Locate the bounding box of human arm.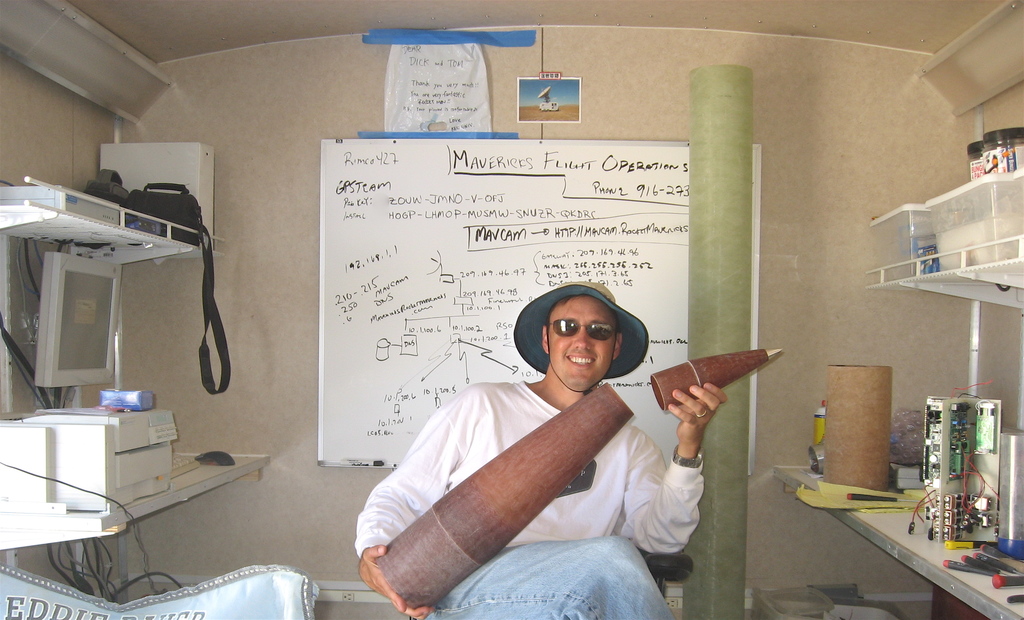
Bounding box: left=354, top=394, right=470, bottom=618.
